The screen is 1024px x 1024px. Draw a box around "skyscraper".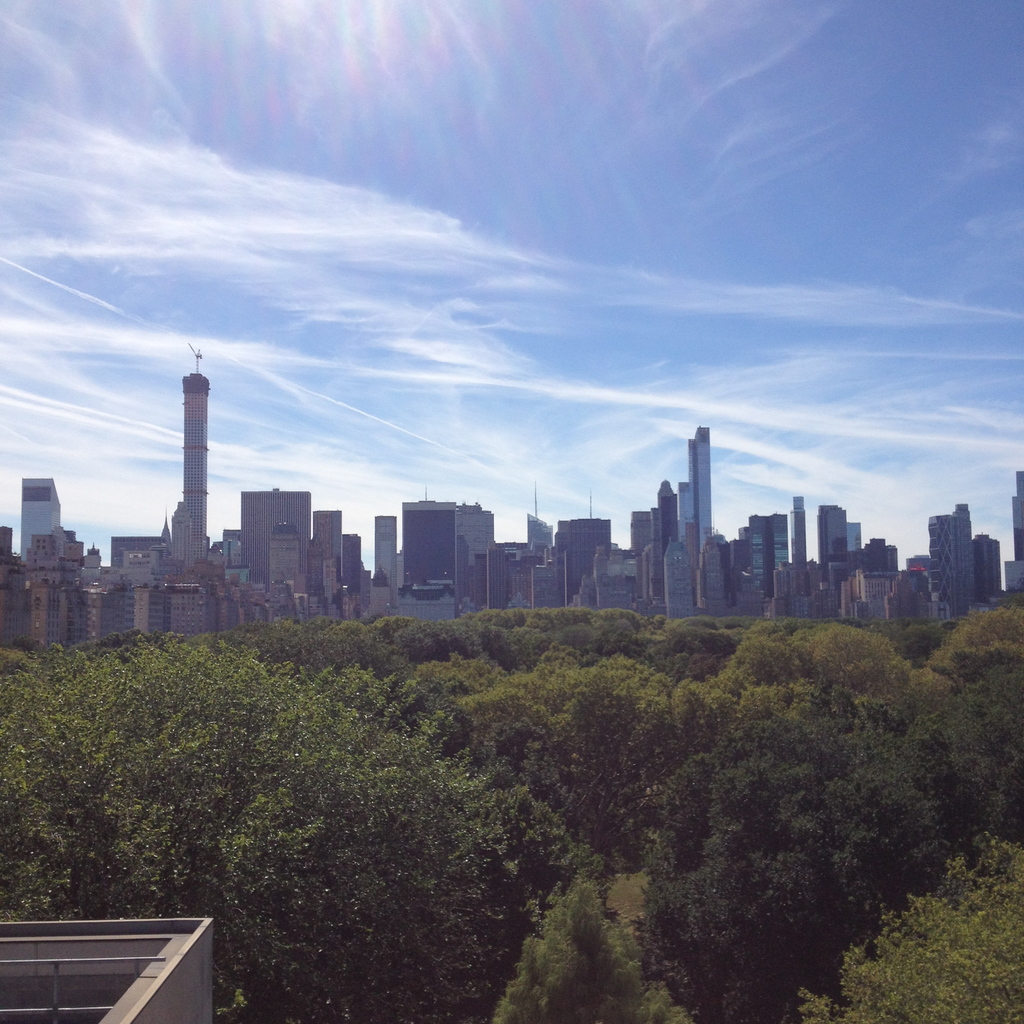
Rect(560, 517, 609, 603).
